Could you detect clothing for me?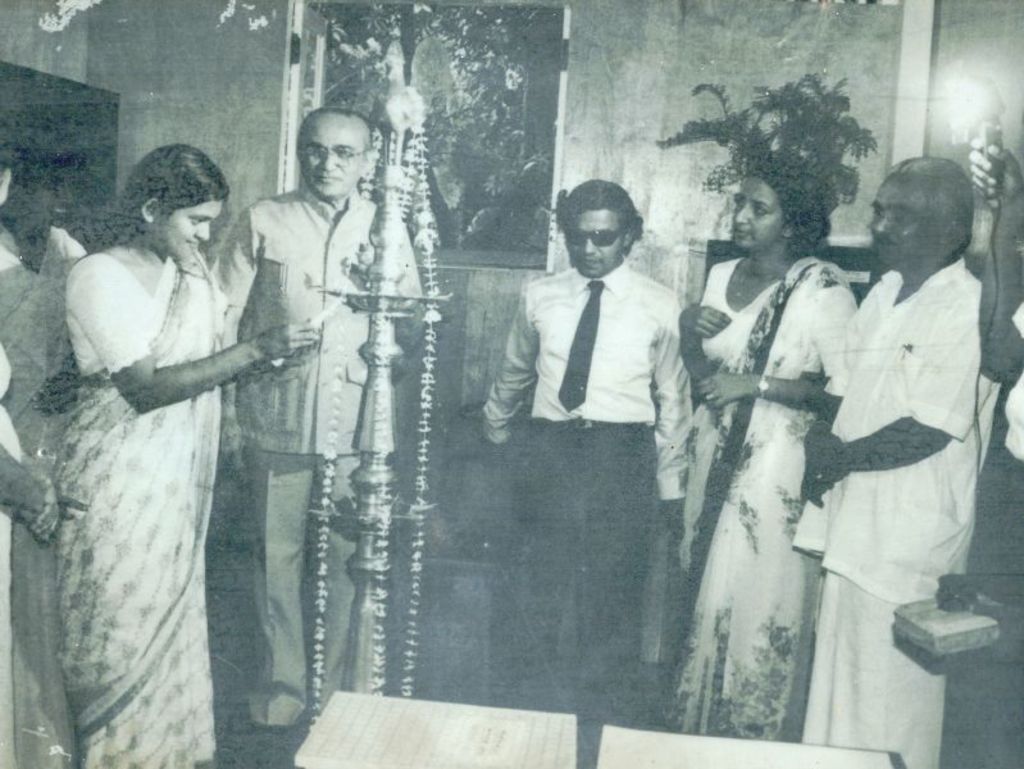
Detection result: (205, 183, 434, 716).
